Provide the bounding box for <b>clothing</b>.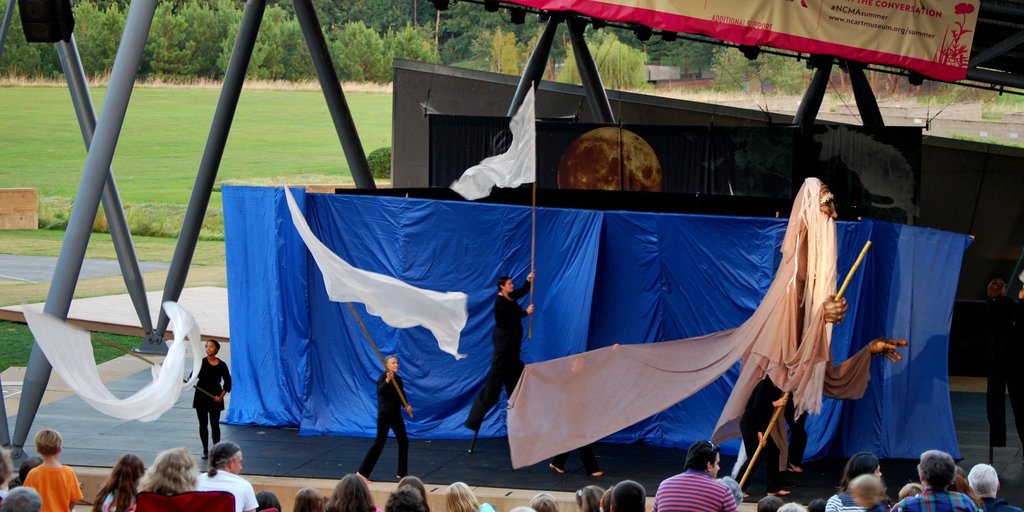
(824,493,870,511).
